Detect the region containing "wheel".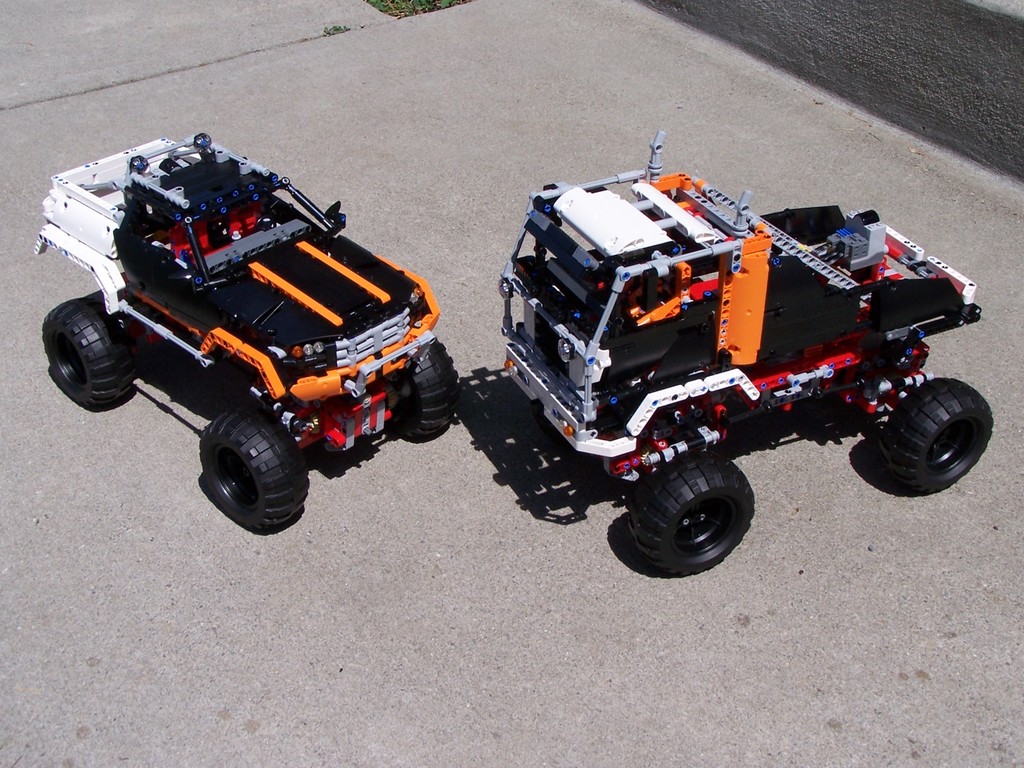
<box>407,337,459,443</box>.
